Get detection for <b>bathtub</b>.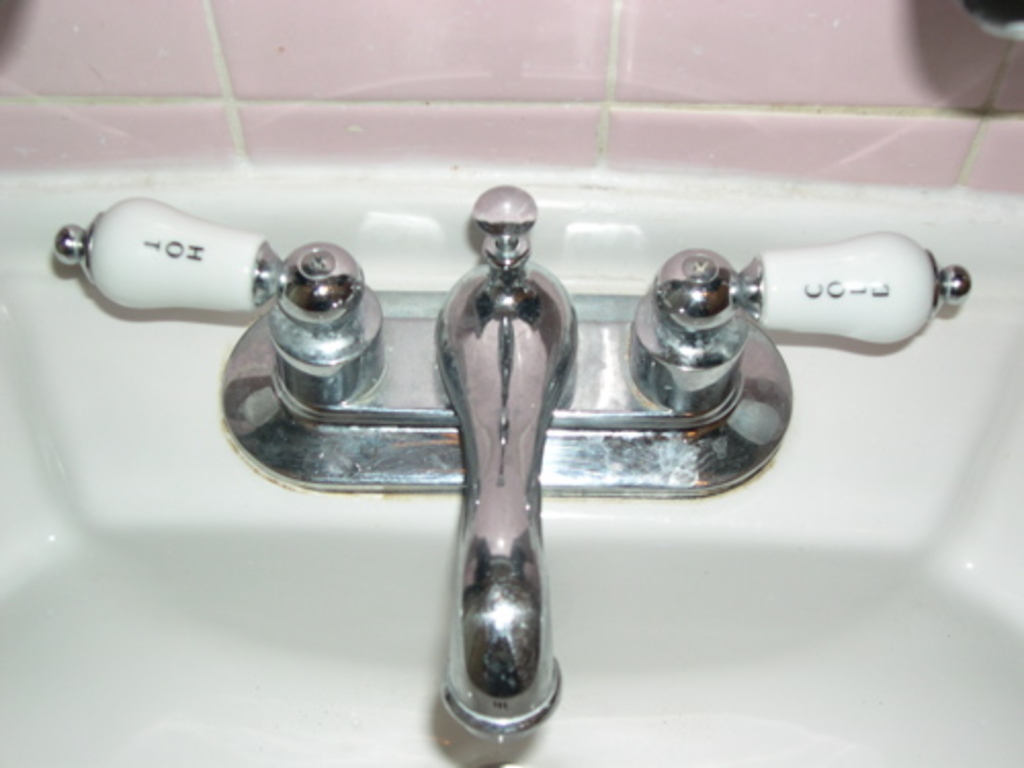
Detection: detection(0, 160, 1022, 766).
